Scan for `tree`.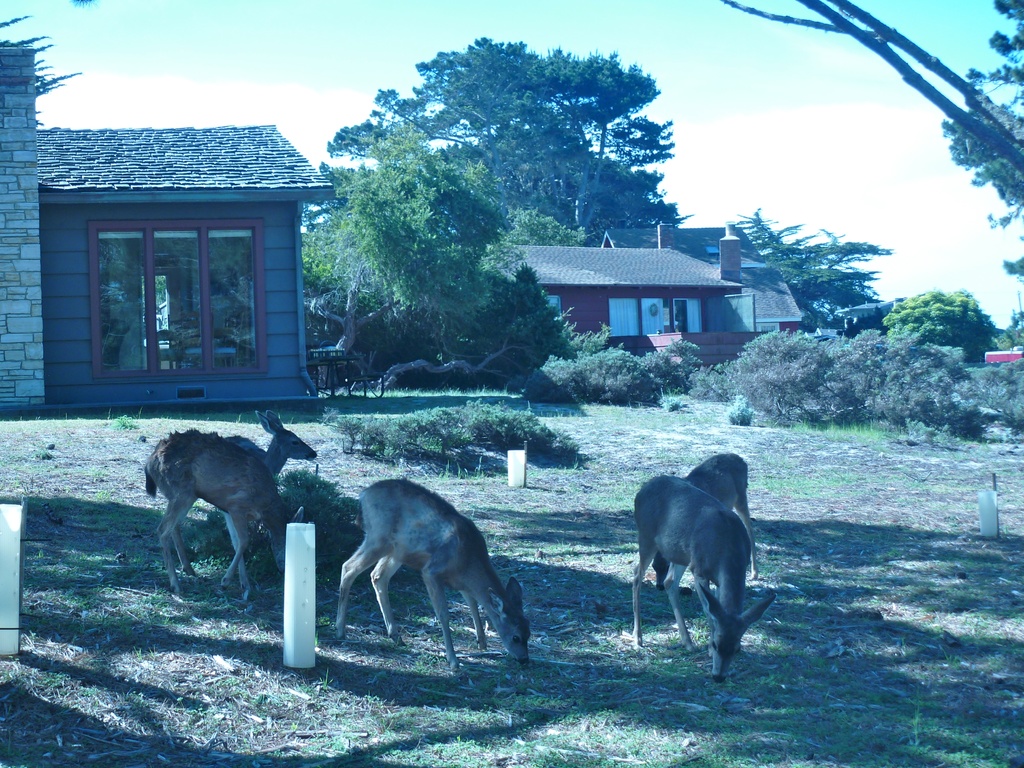
Scan result: <box>710,0,1023,229</box>.
